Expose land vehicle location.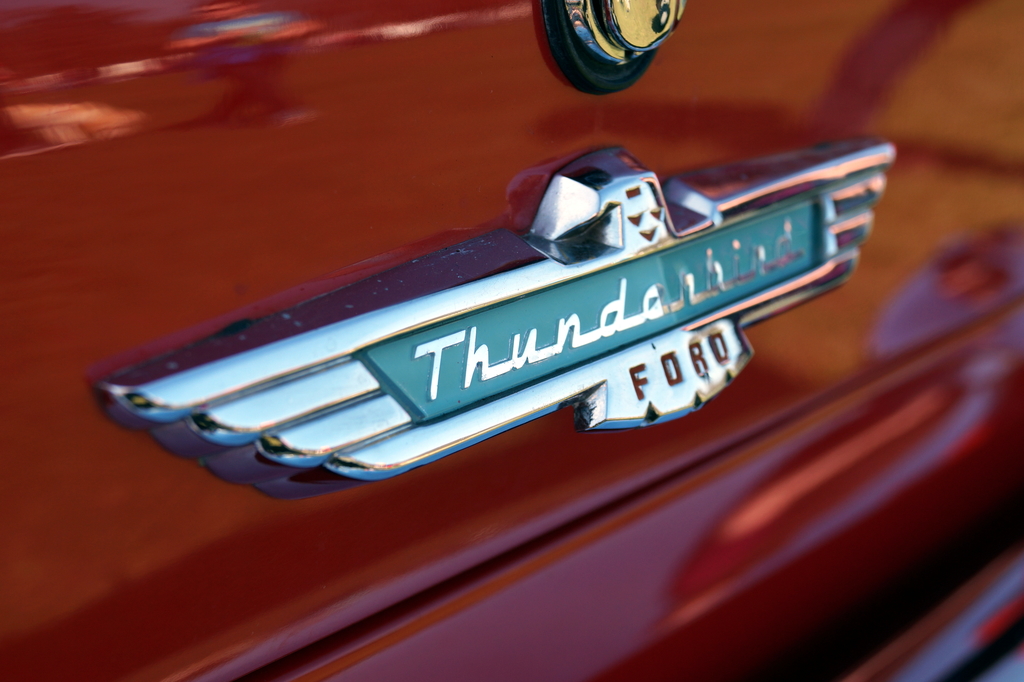
Exposed at detection(0, 0, 1023, 681).
